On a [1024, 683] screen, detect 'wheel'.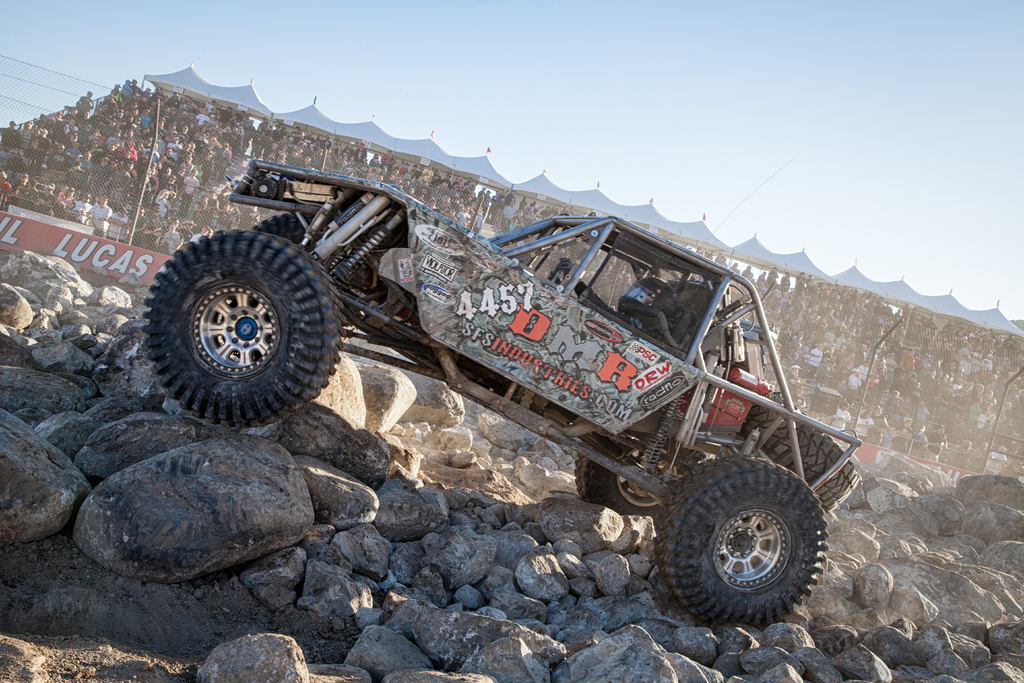
<box>659,460,829,629</box>.
